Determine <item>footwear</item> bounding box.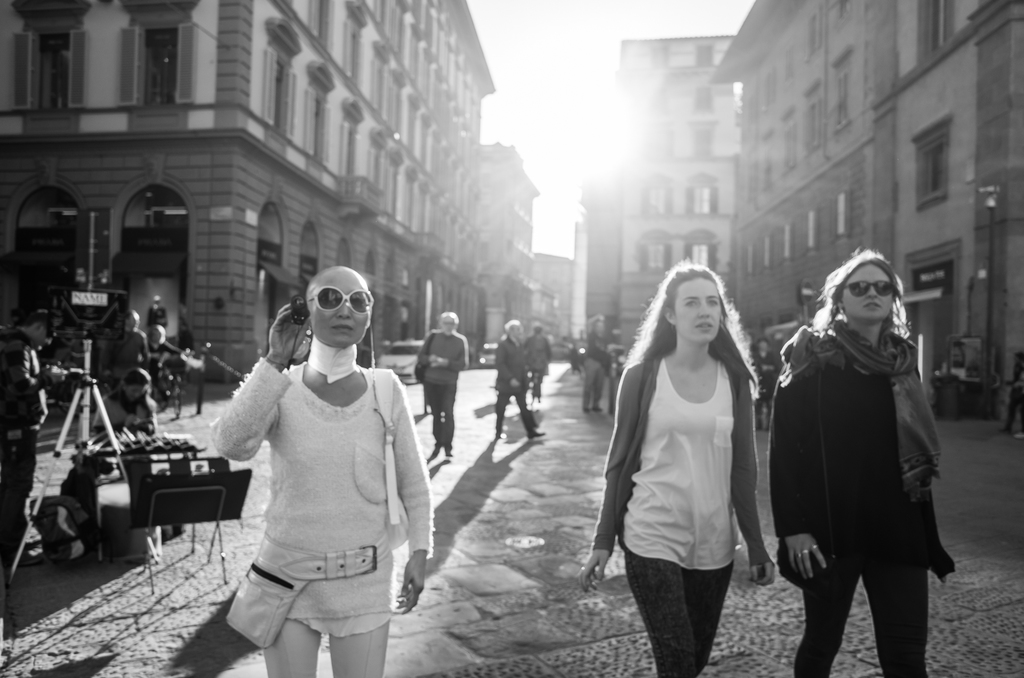
Determined: 445,446,453,457.
